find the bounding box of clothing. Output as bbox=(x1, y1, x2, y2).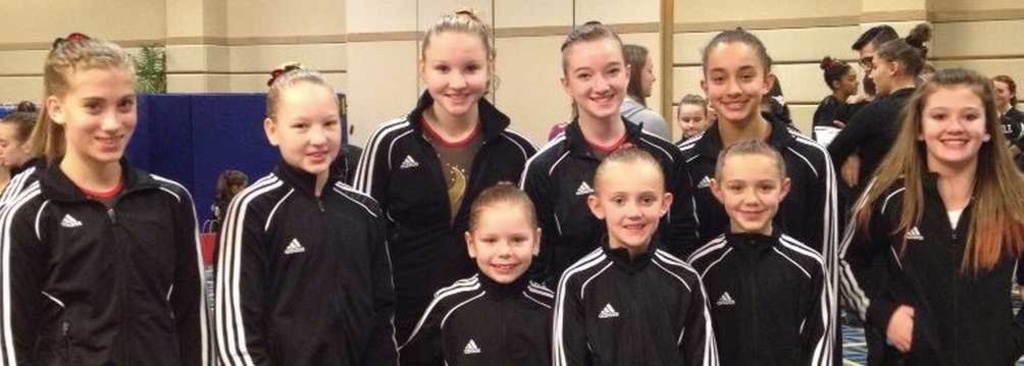
bbox=(631, 99, 669, 133).
